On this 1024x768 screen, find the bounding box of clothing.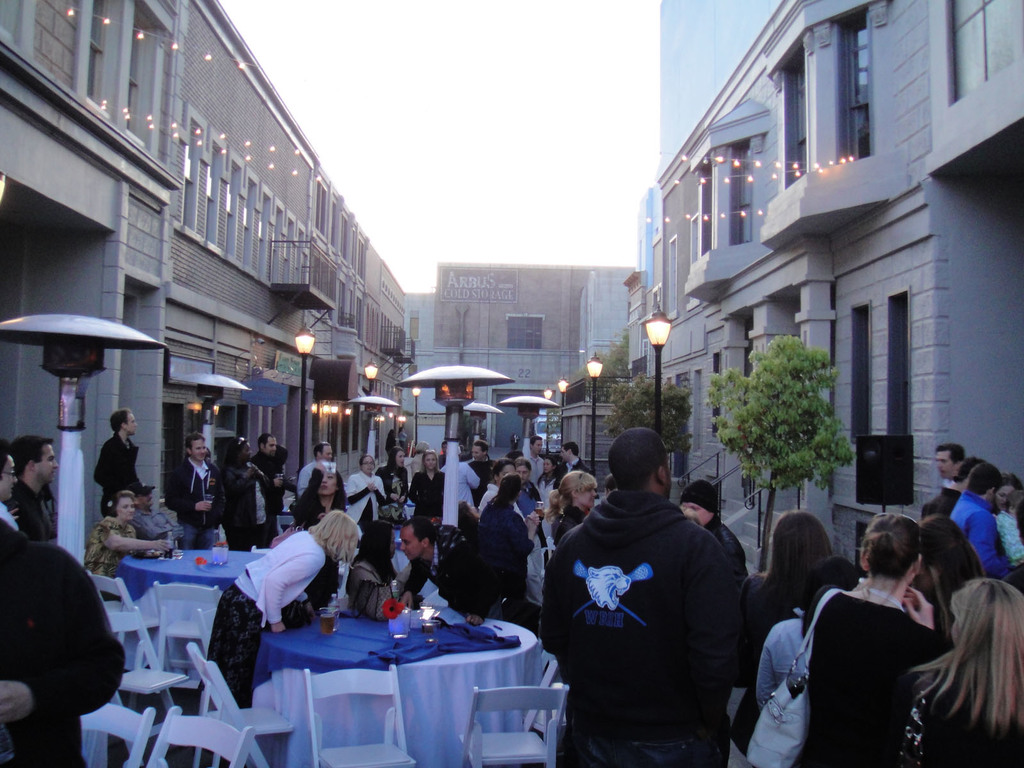
Bounding box: 735, 565, 795, 766.
